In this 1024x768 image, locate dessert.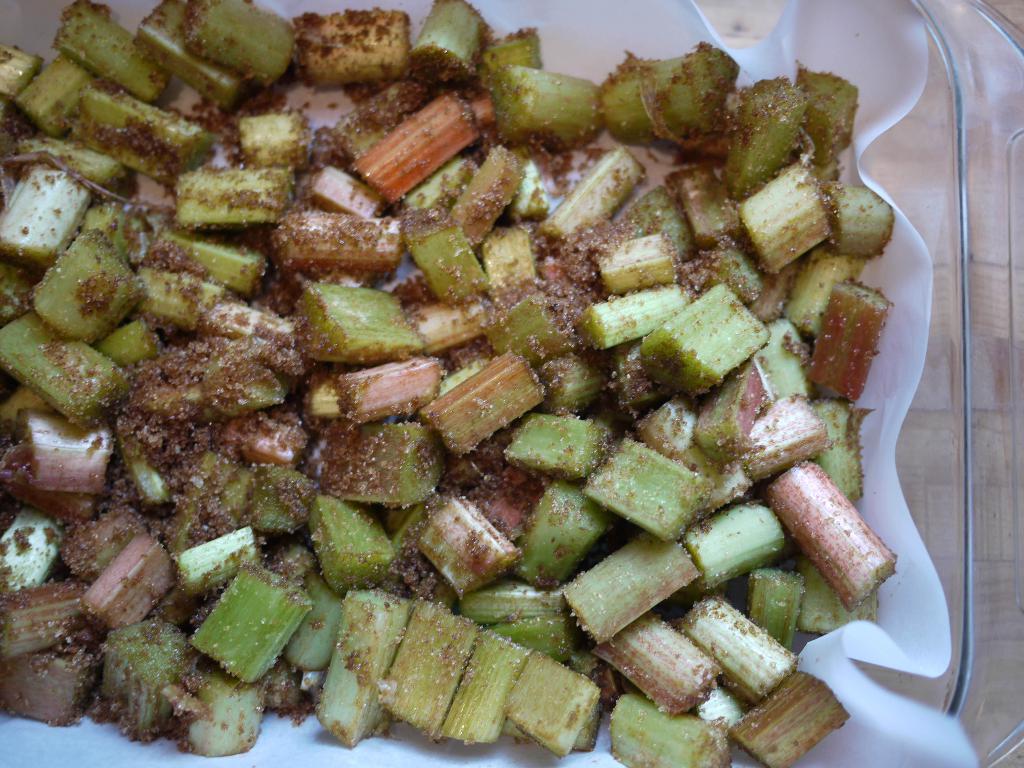
Bounding box: x1=584 y1=435 x2=699 y2=541.
